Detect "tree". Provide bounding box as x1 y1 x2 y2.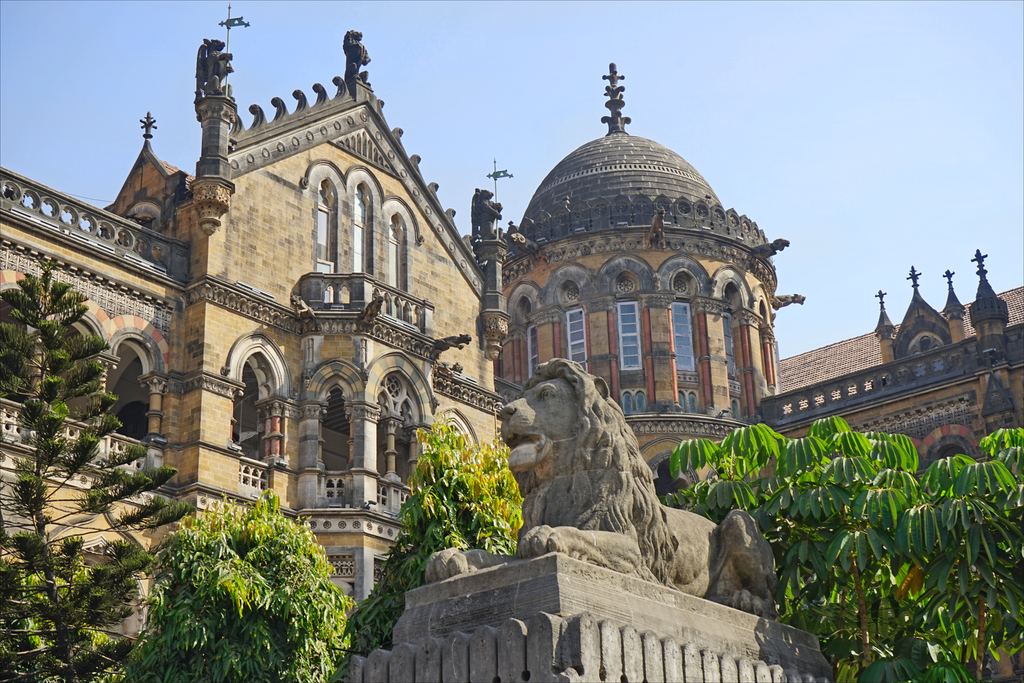
122 490 356 680.
